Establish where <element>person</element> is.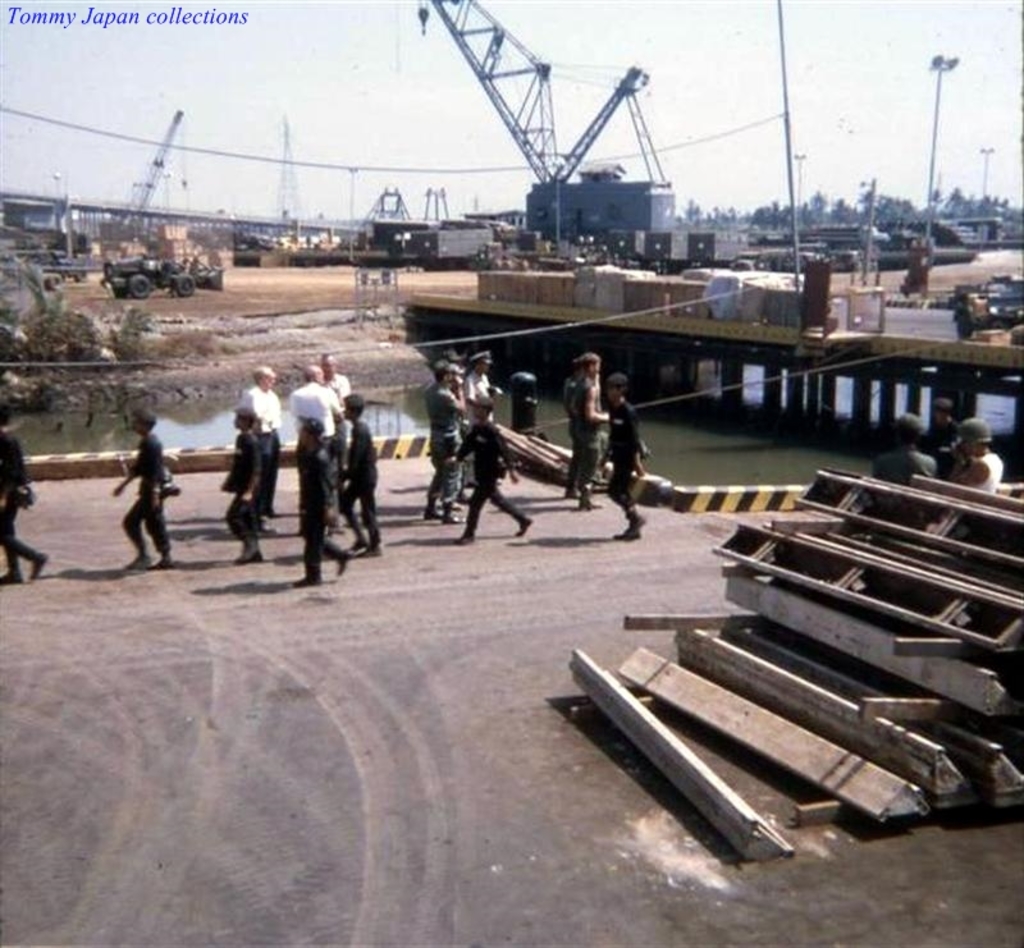
Established at bbox=(0, 403, 51, 587).
